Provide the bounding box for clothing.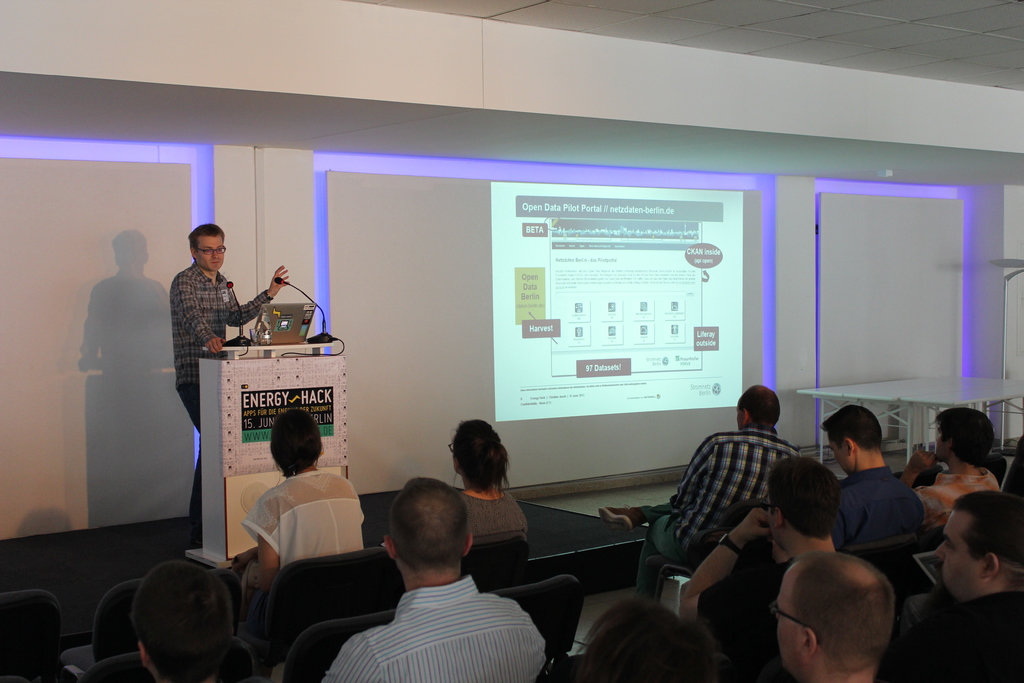
locate(172, 258, 271, 538).
